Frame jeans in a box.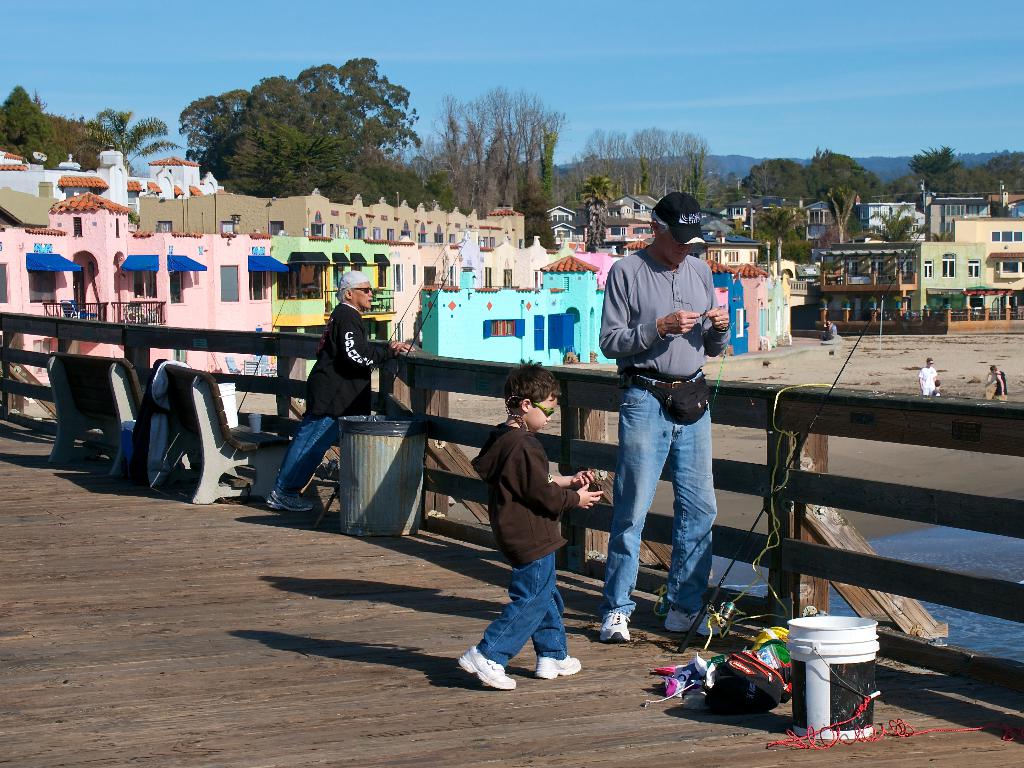
<region>593, 370, 742, 625</region>.
